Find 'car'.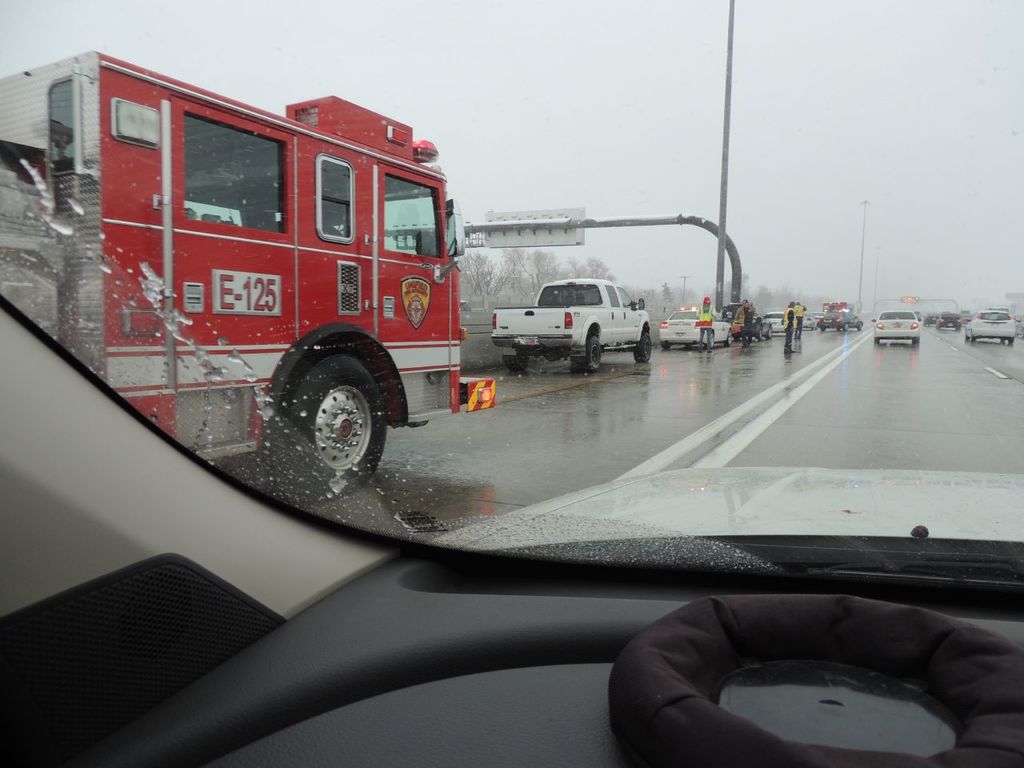
872,309,920,339.
